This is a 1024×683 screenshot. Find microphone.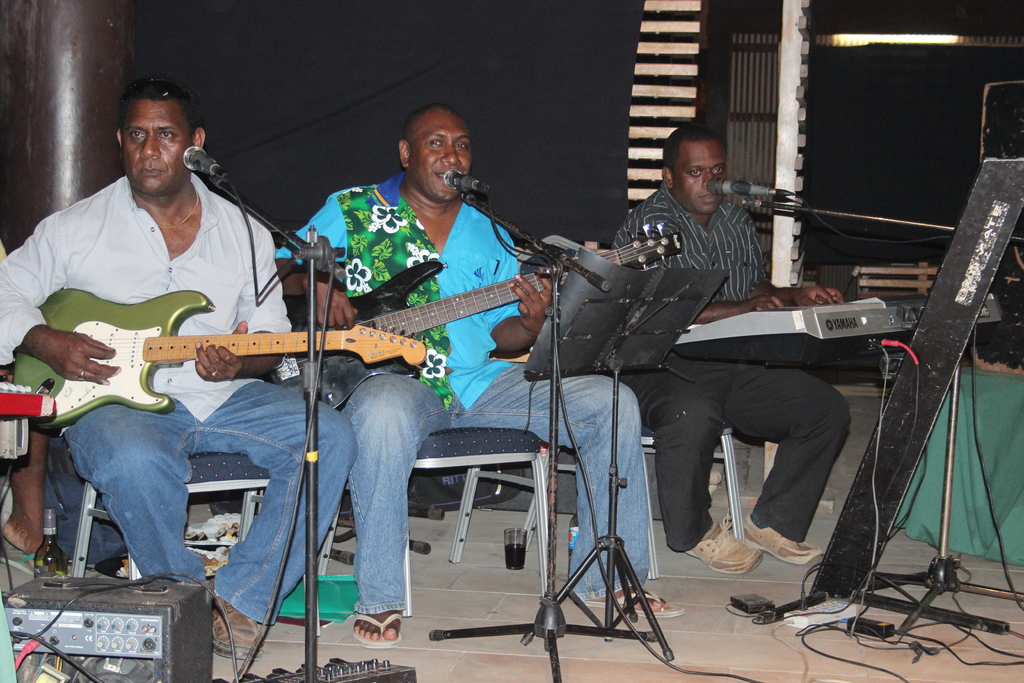
Bounding box: 180, 142, 228, 181.
